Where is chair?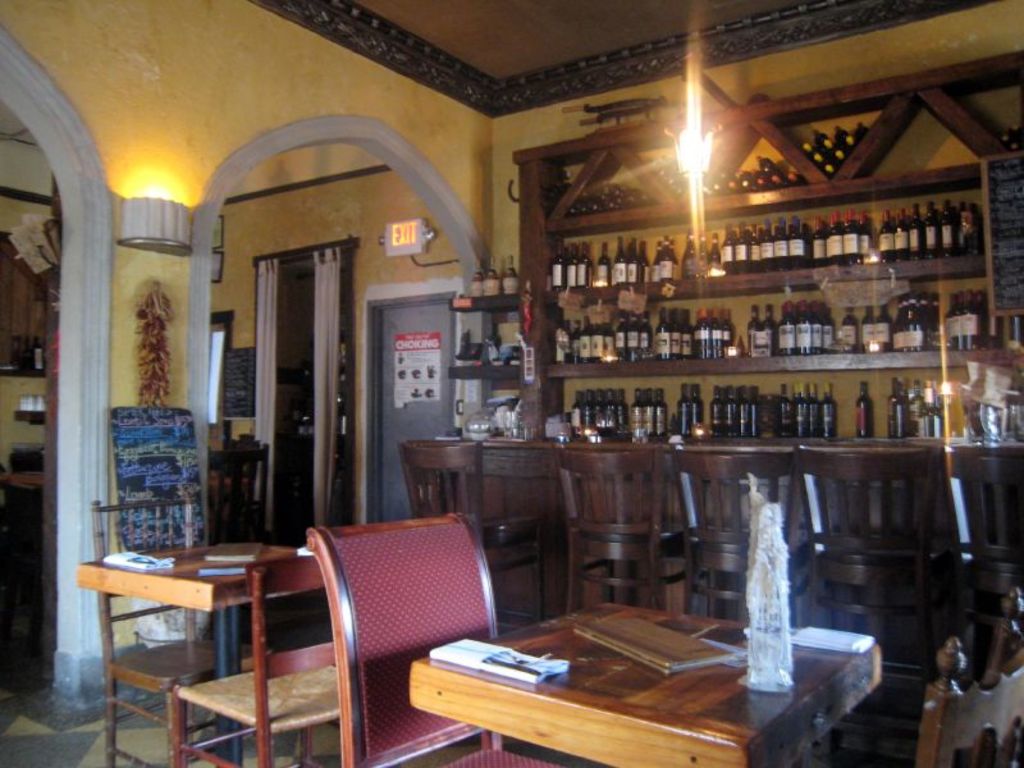
790/438/978/731.
